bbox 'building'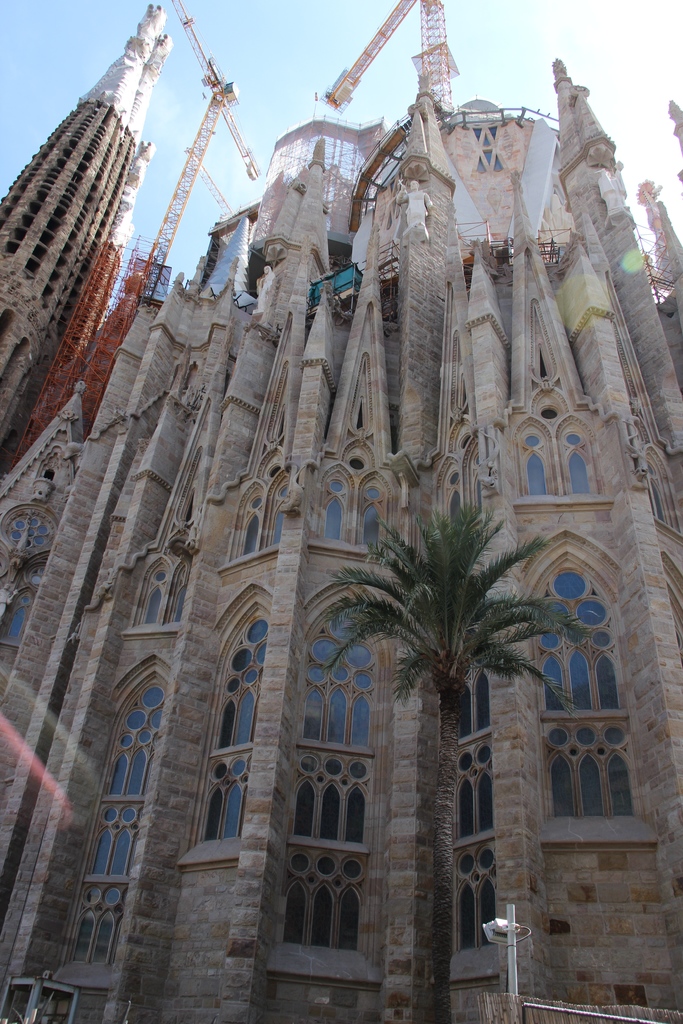
BBox(0, 0, 682, 1023)
